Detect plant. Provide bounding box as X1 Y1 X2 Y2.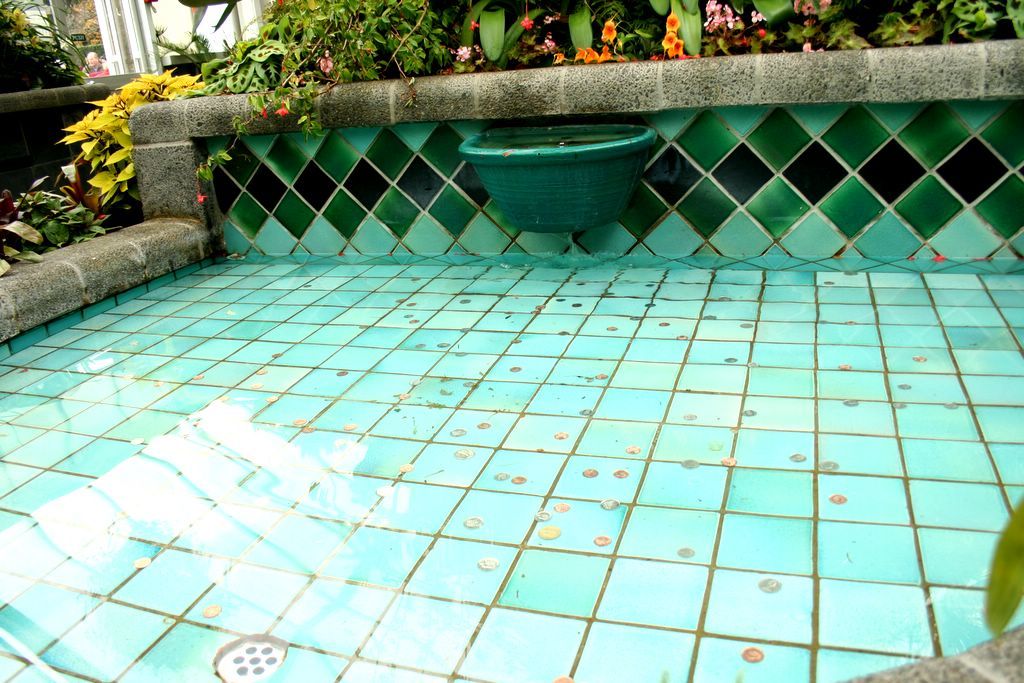
206 18 292 95.
